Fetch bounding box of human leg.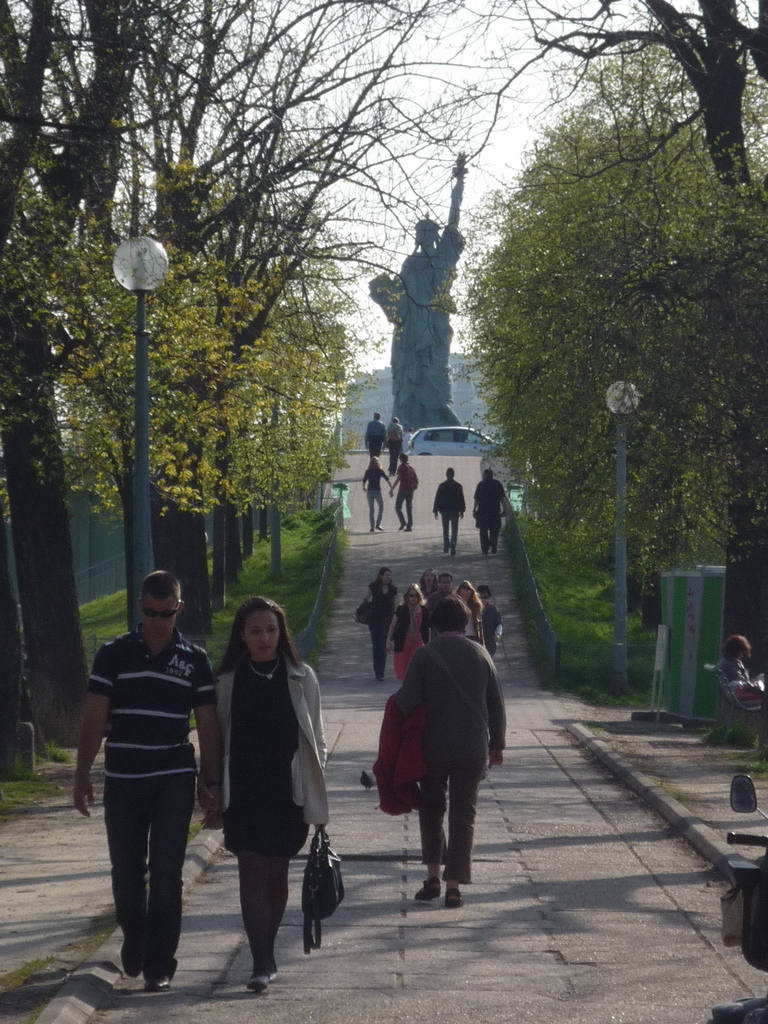
Bbox: bbox=[263, 799, 291, 975].
